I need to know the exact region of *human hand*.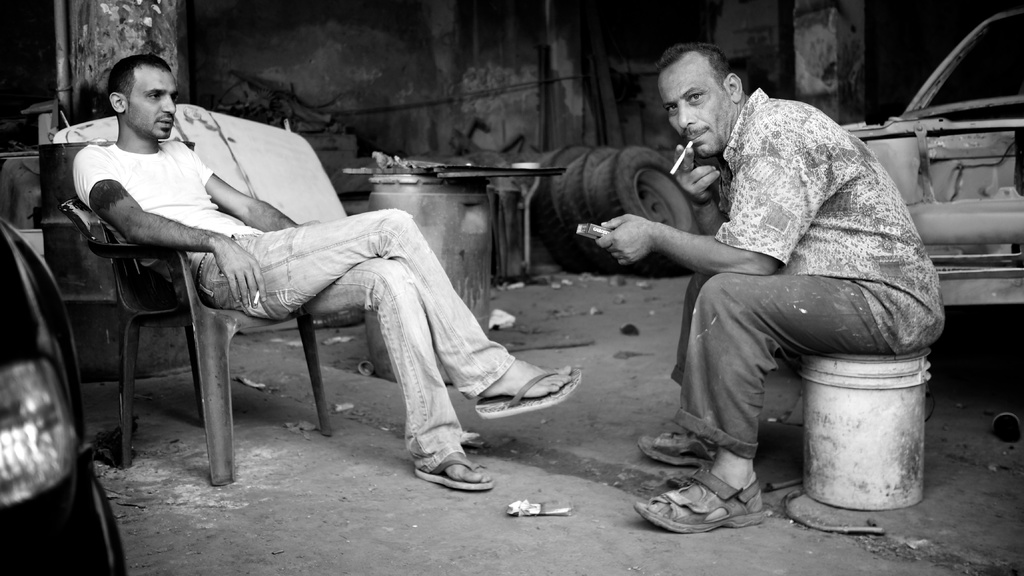
Region: BBox(602, 204, 677, 267).
